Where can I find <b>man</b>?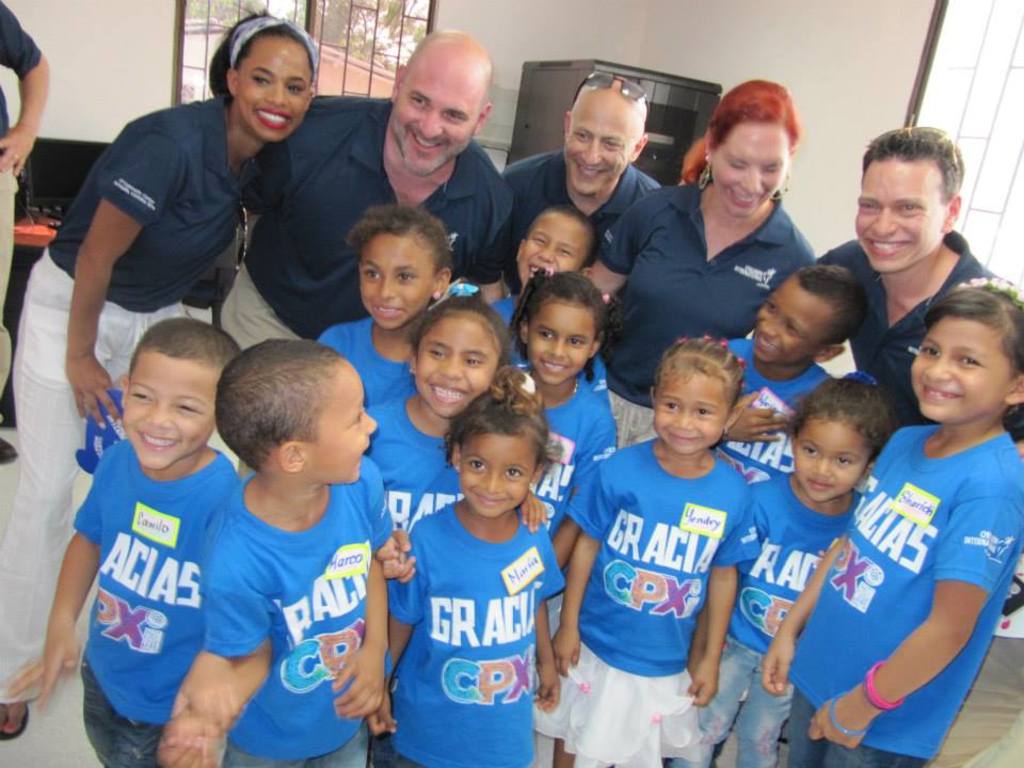
You can find it at [left=807, top=126, right=1023, bottom=446].
